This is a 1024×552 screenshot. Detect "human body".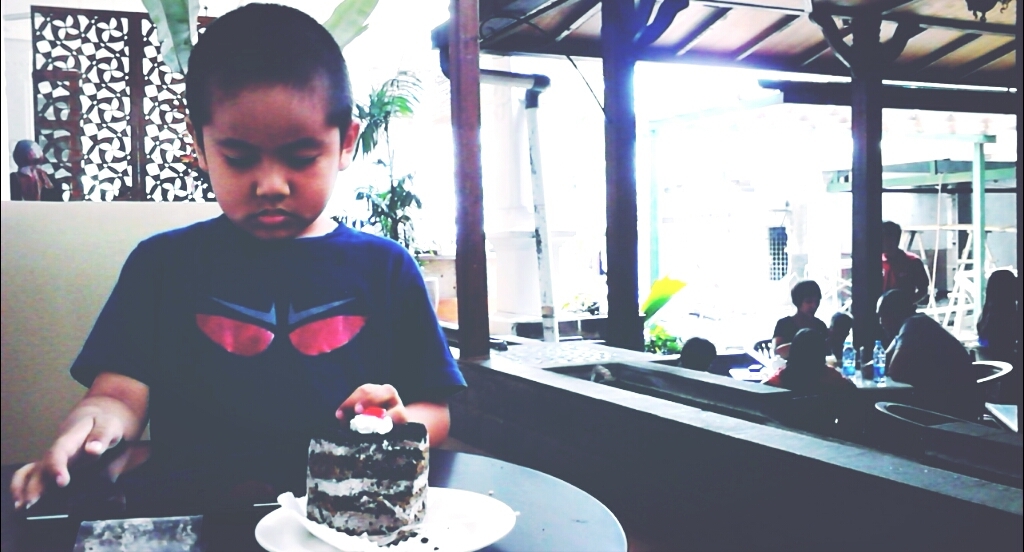
{"x1": 10, "y1": 4, "x2": 463, "y2": 506}.
